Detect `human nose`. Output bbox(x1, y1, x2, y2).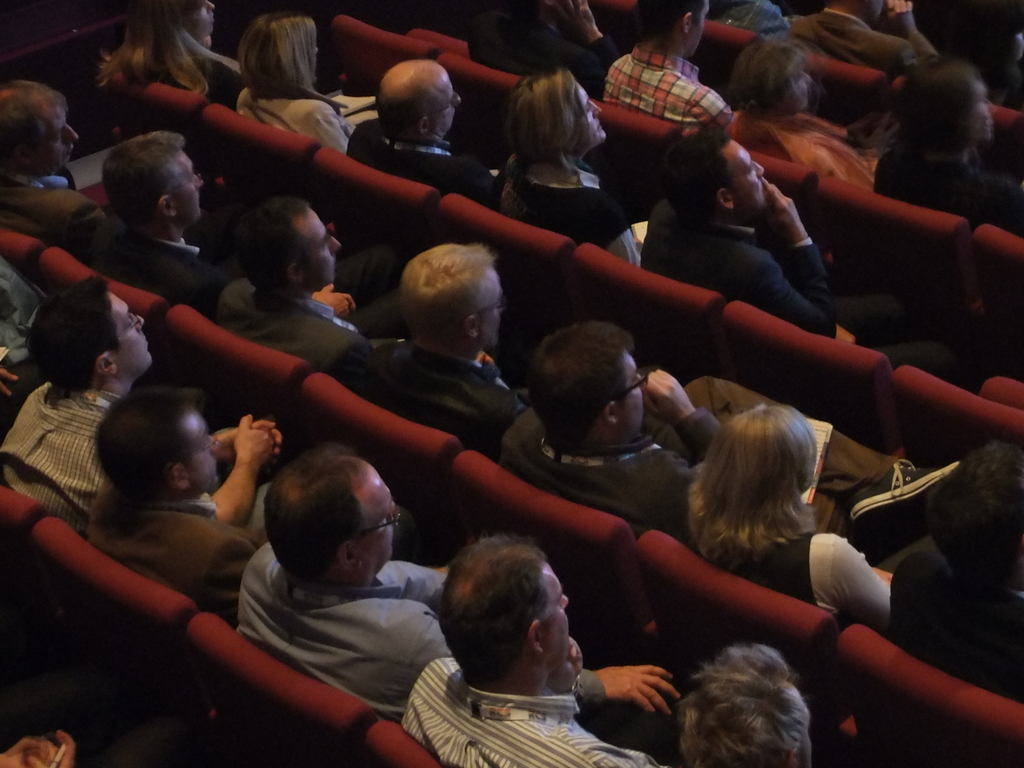
bbox(804, 70, 815, 90).
